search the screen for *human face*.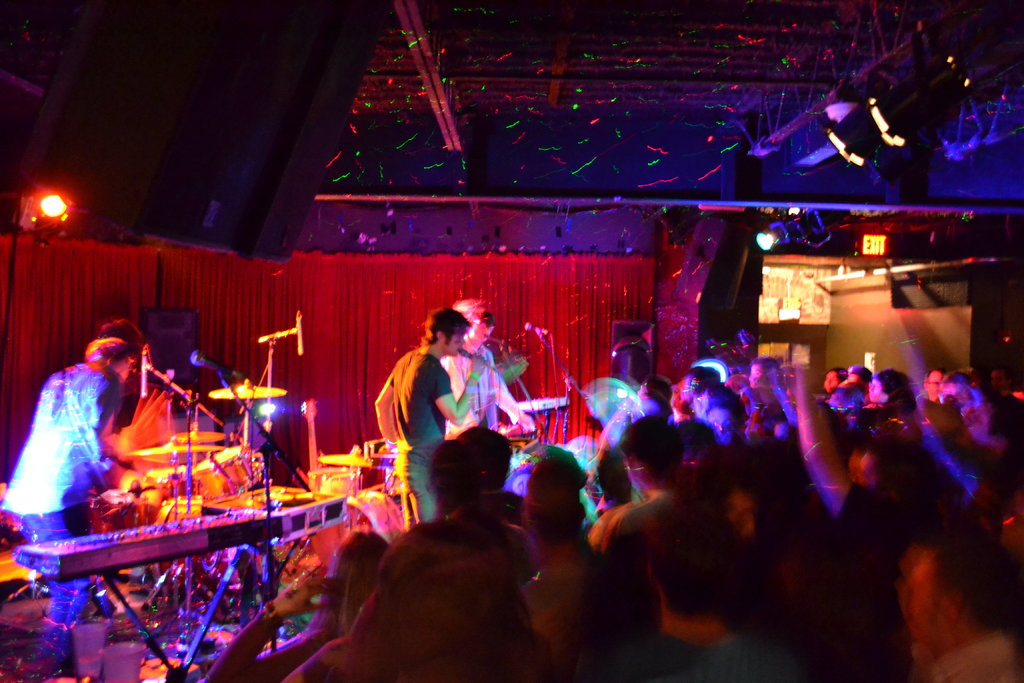
Found at (left=749, top=363, right=767, bottom=388).
